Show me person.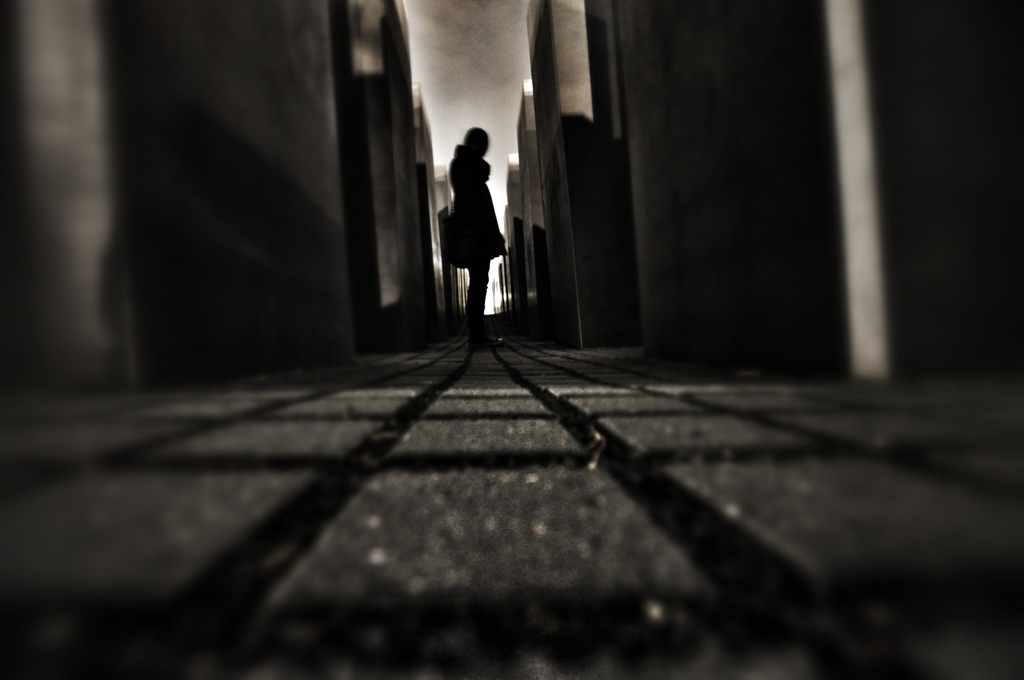
person is here: <region>442, 122, 520, 330</region>.
